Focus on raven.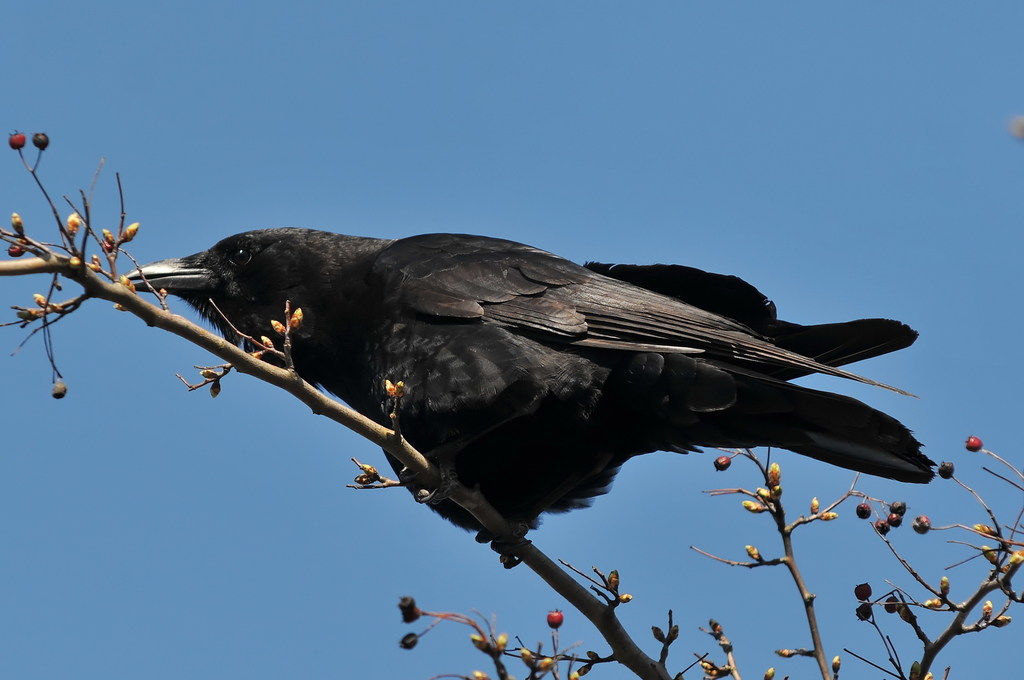
Focused at BBox(174, 239, 886, 571).
